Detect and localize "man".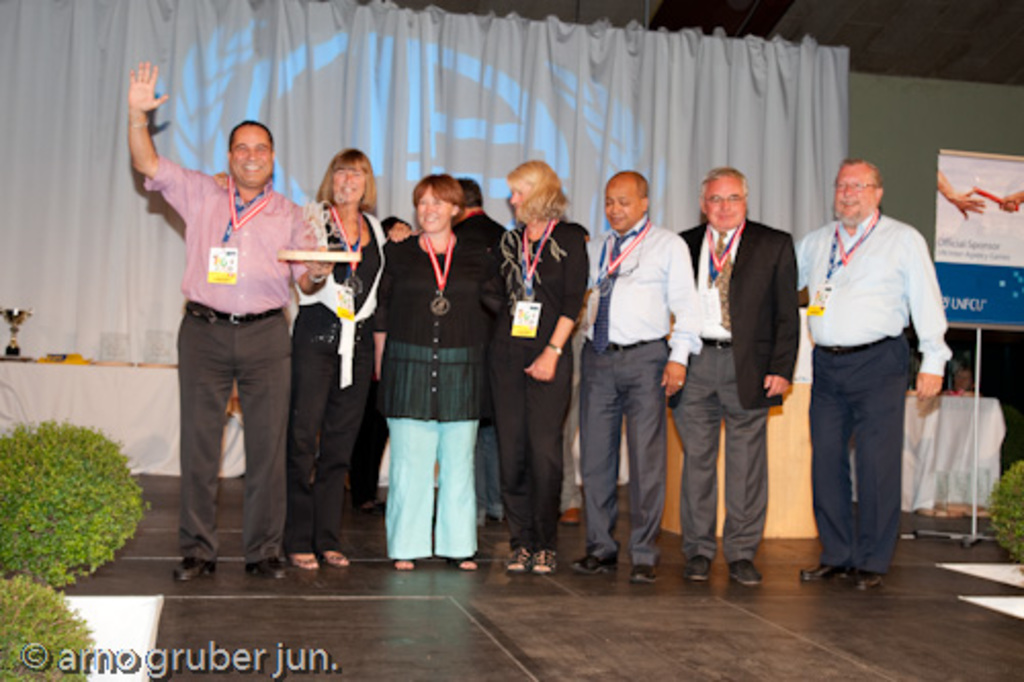
Localized at <region>676, 170, 801, 588</region>.
